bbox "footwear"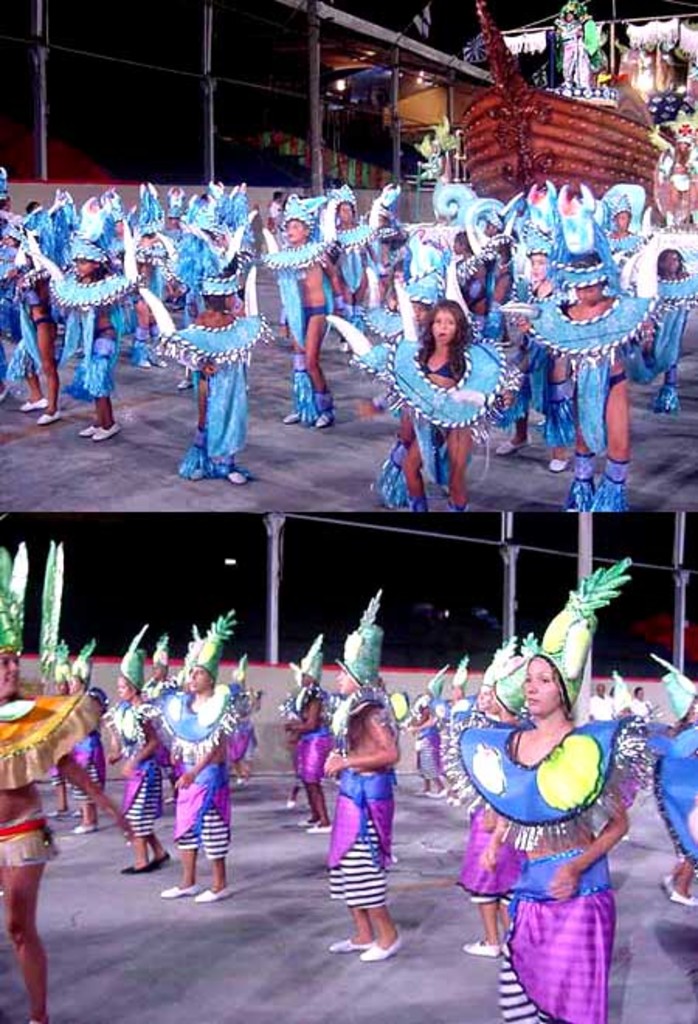
<bbox>188, 887, 234, 903</bbox>
